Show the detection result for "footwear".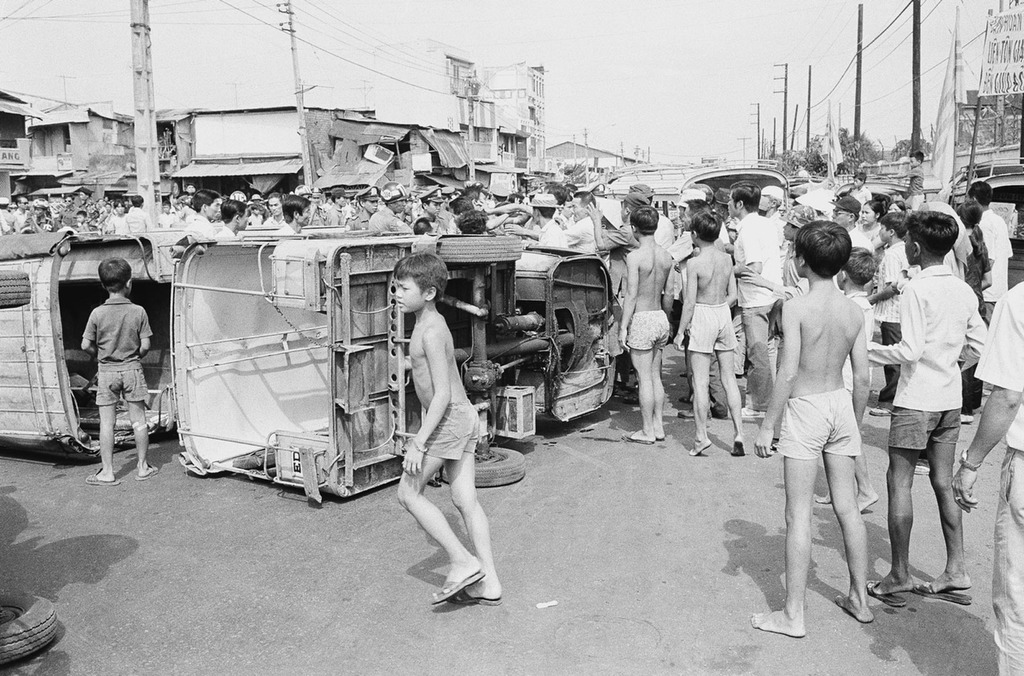
bbox=(680, 397, 694, 406).
